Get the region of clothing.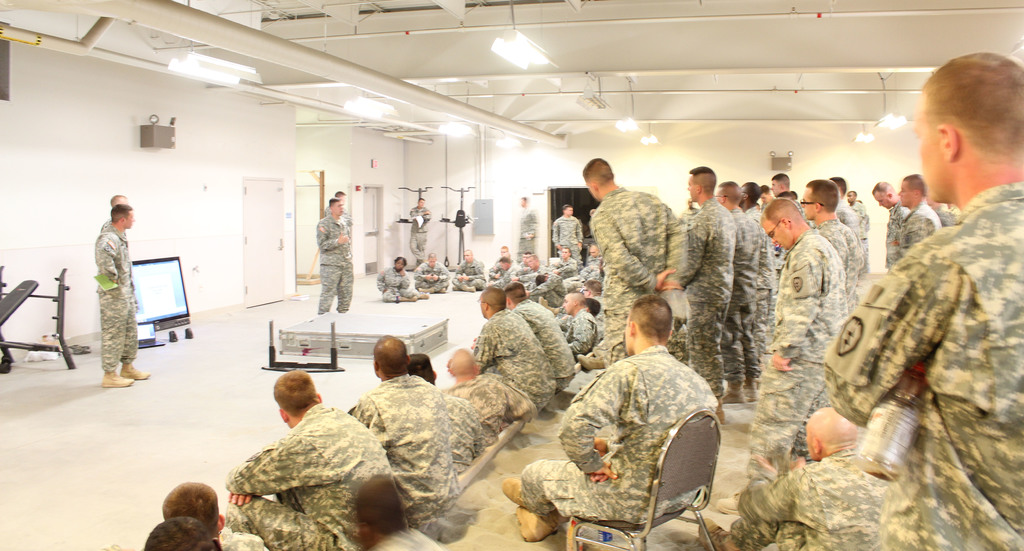
(left=445, top=402, right=496, bottom=475).
